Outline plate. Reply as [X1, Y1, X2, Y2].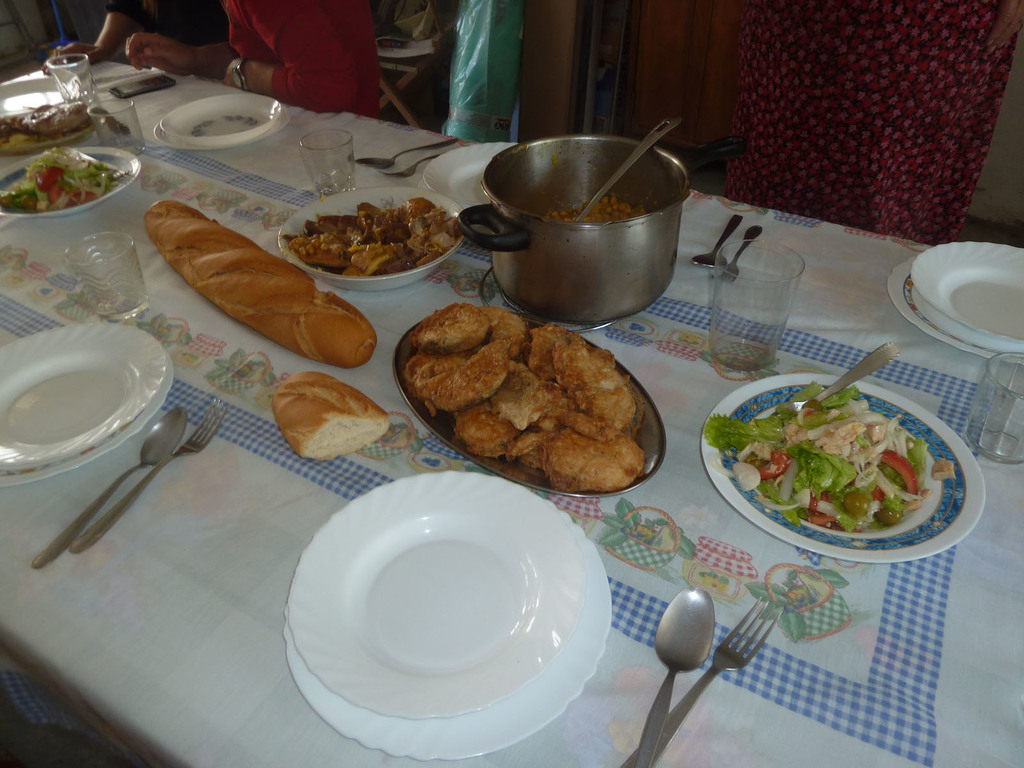
[0, 324, 172, 462].
